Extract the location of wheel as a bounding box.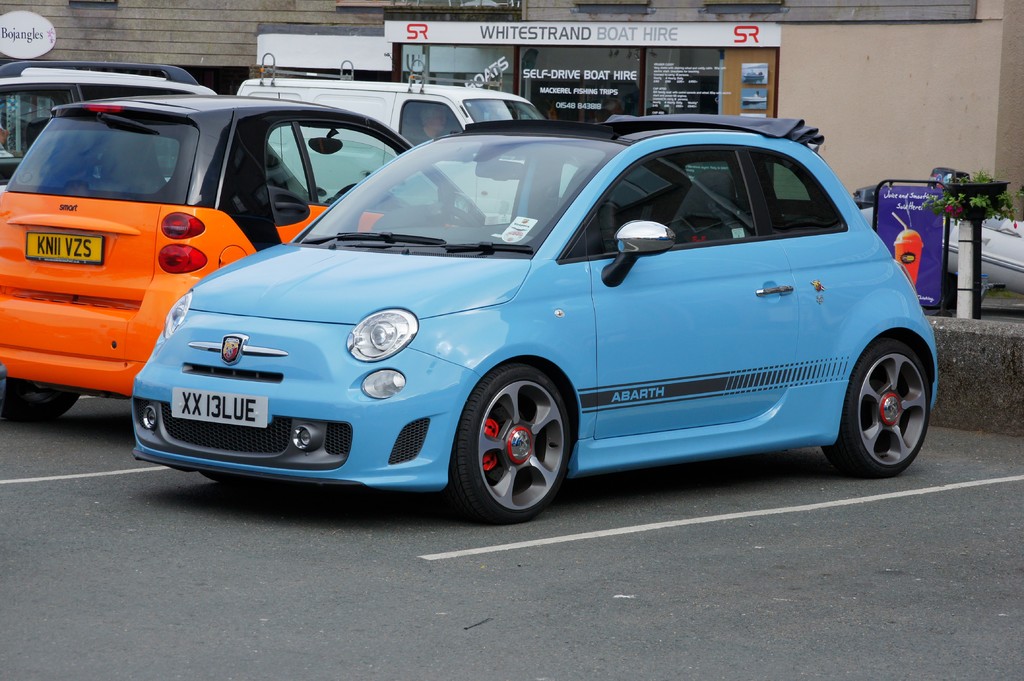
(left=0, top=378, right=76, bottom=426).
